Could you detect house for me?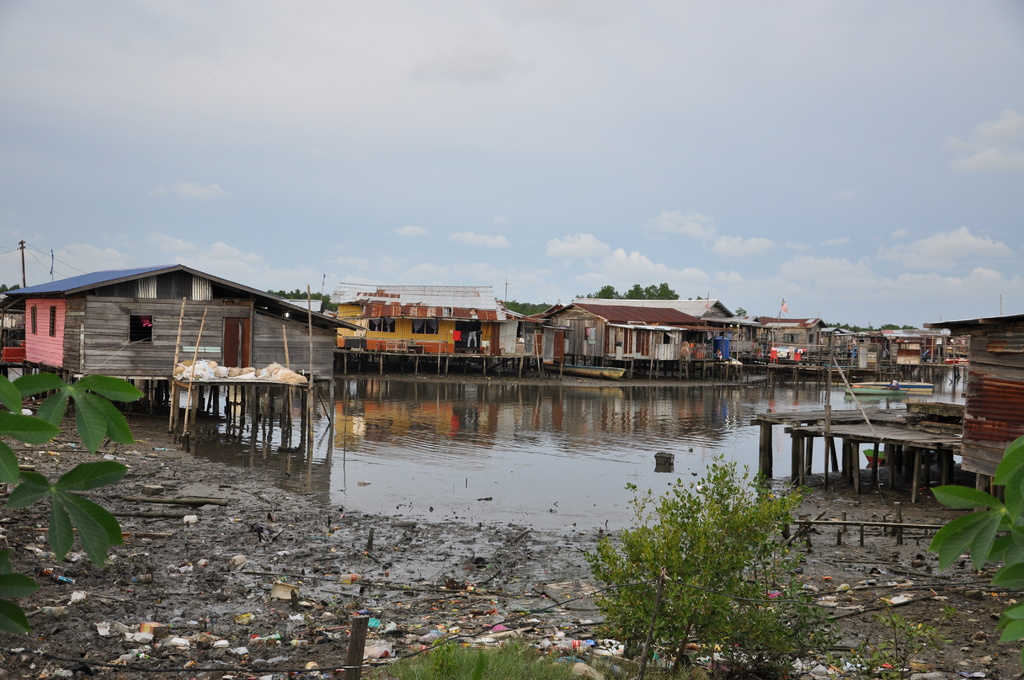
Detection result: {"x1": 20, "y1": 263, "x2": 339, "y2": 398}.
